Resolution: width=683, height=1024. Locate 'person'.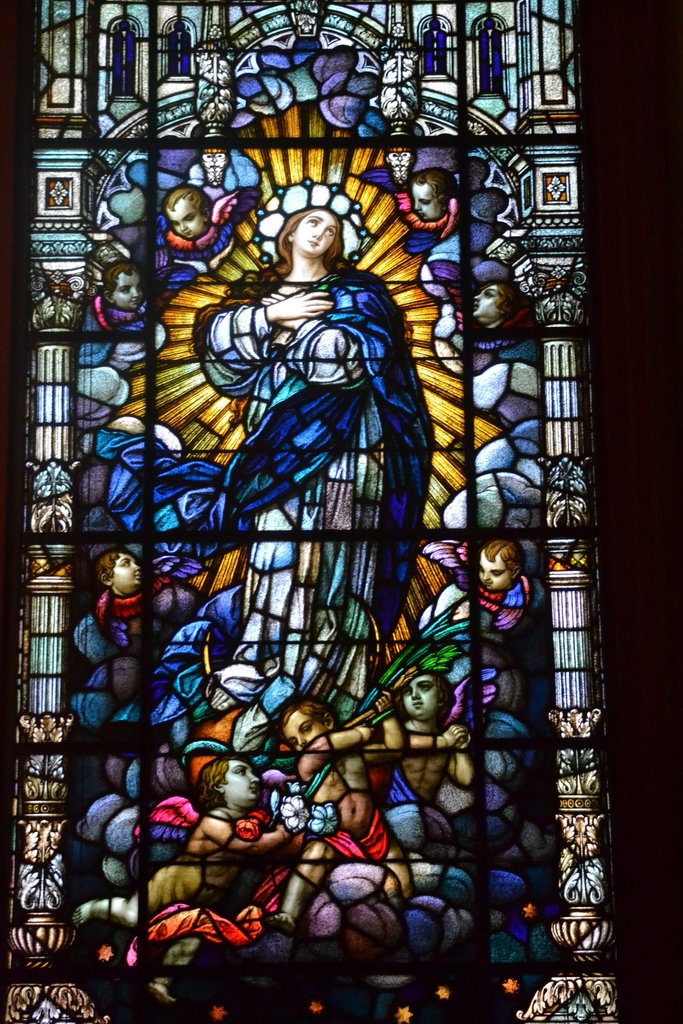
locate(99, 271, 143, 318).
